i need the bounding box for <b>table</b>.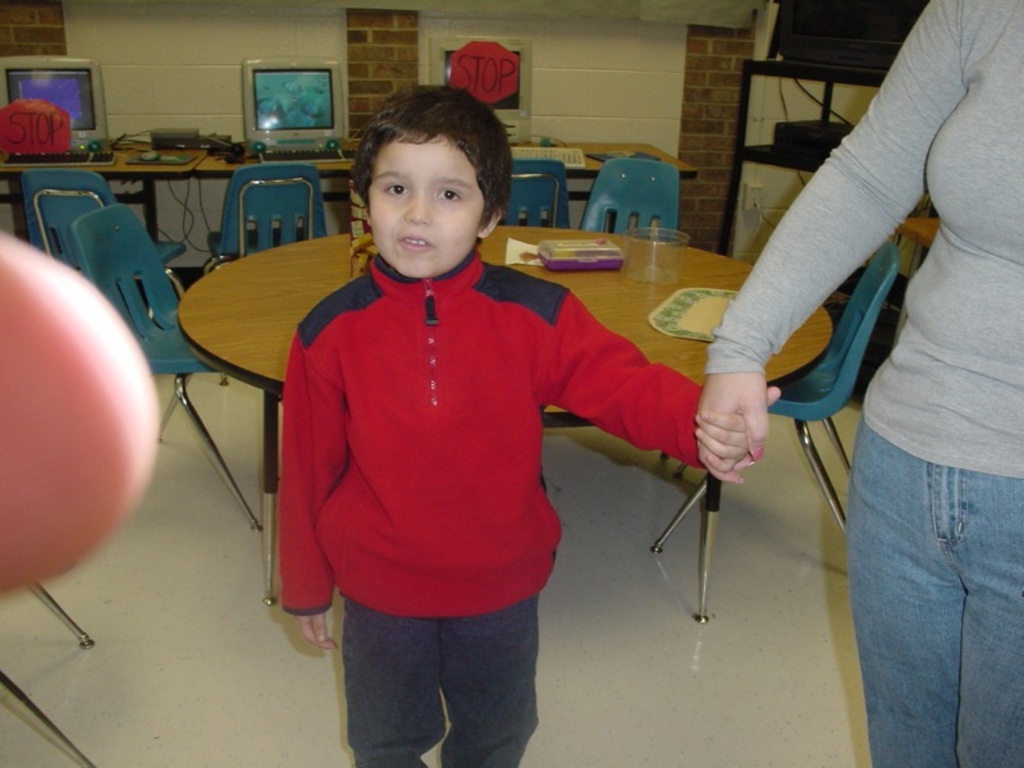
Here it is: (102, 210, 886, 676).
